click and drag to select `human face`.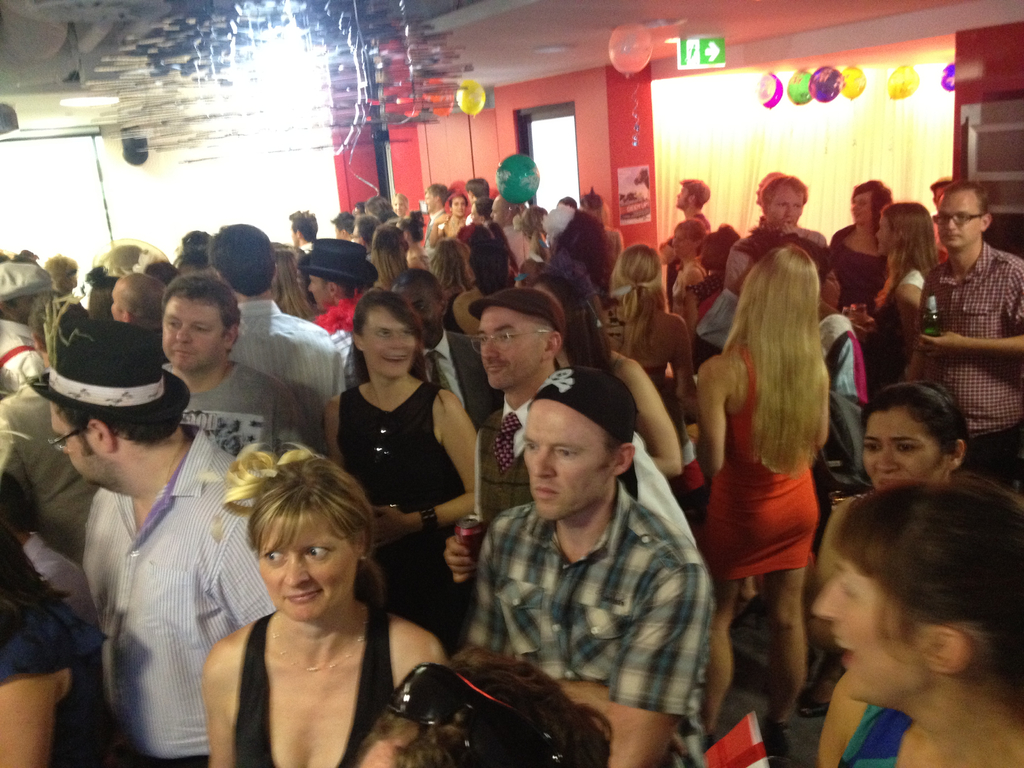
Selection: (x1=938, y1=196, x2=982, y2=250).
